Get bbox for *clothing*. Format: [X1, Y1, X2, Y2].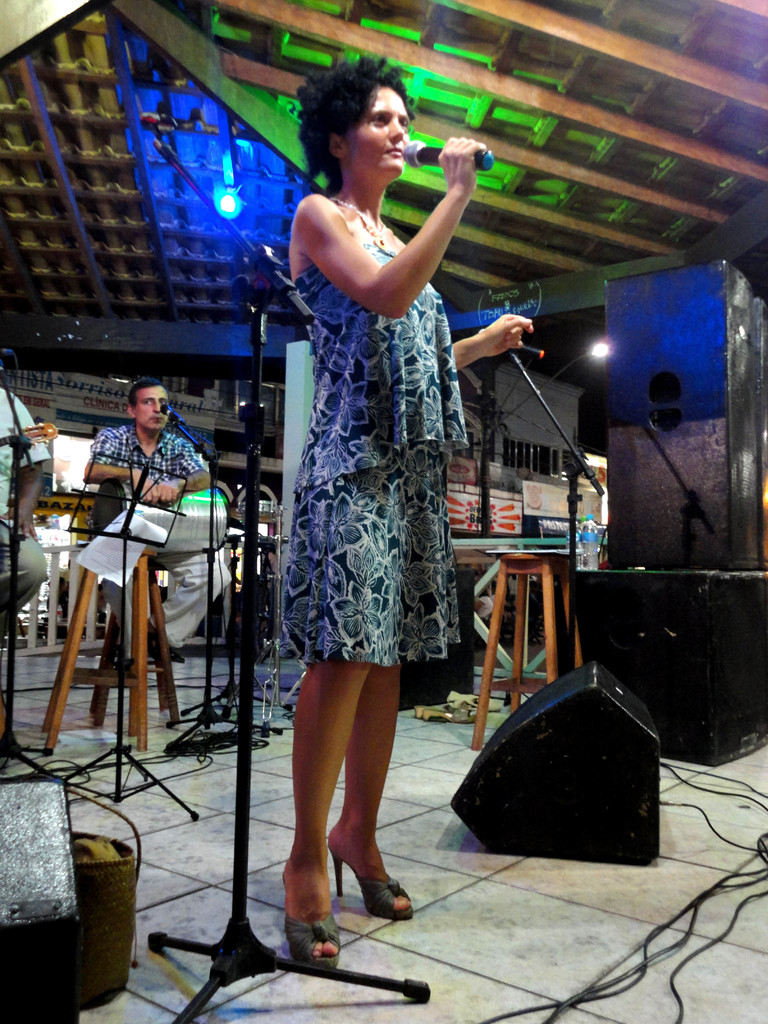
[92, 410, 207, 648].
